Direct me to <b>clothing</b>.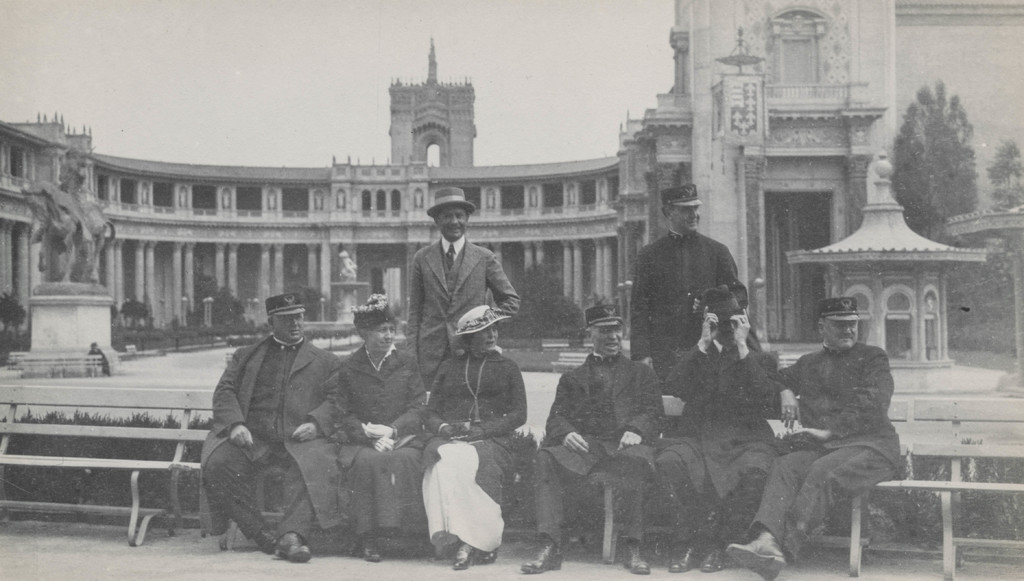
Direction: {"x1": 337, "y1": 345, "x2": 426, "y2": 541}.
